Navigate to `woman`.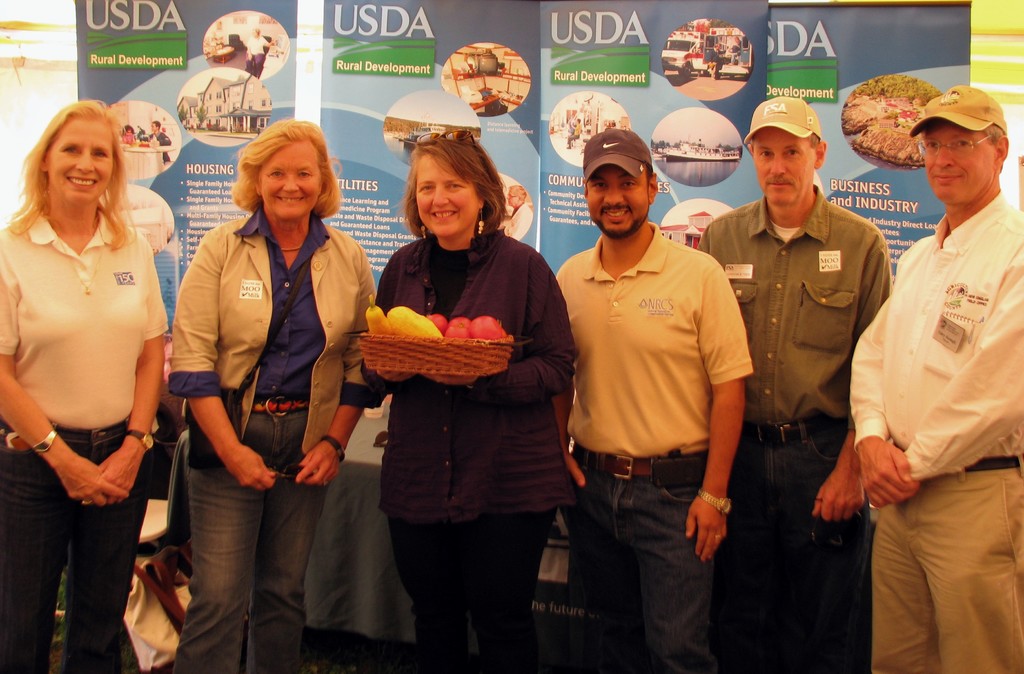
Navigation target: pyautogui.locateOnScreen(364, 138, 575, 673).
